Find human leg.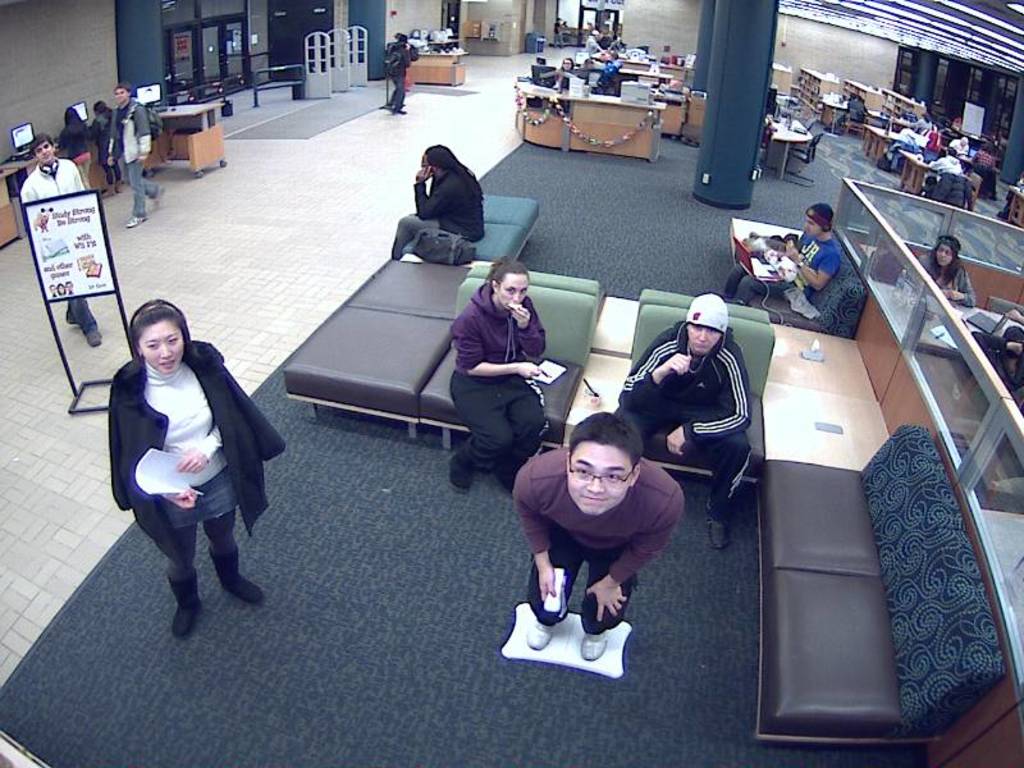
700 431 749 553.
